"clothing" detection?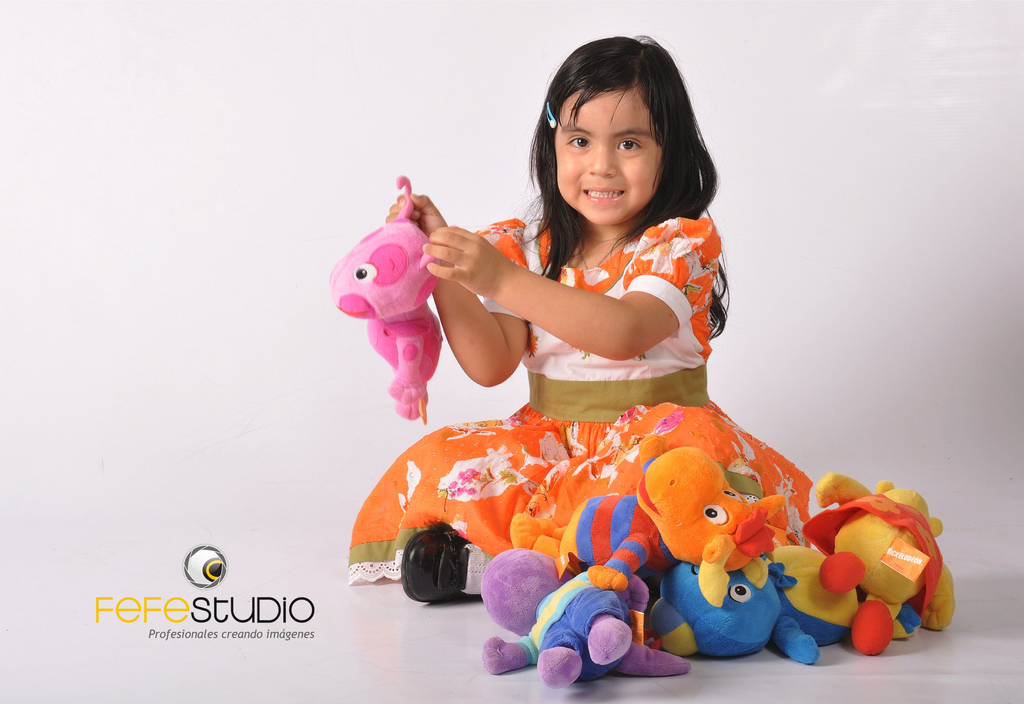
x1=390 y1=209 x2=796 y2=589
